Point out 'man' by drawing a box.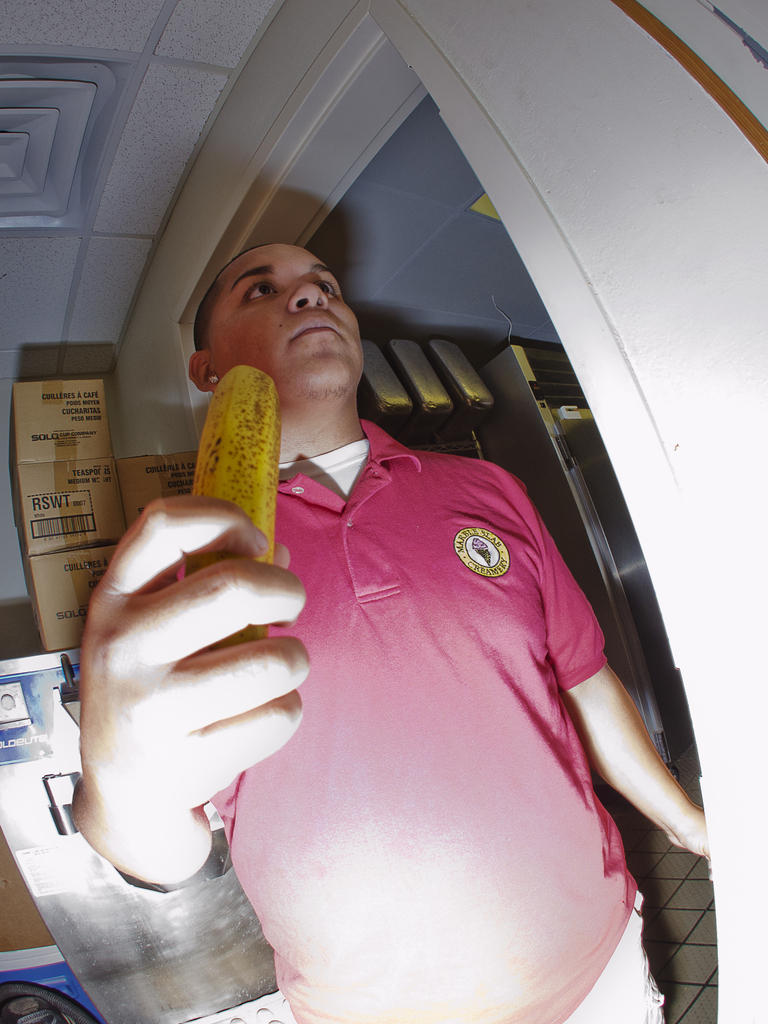
<region>64, 244, 706, 1023</region>.
